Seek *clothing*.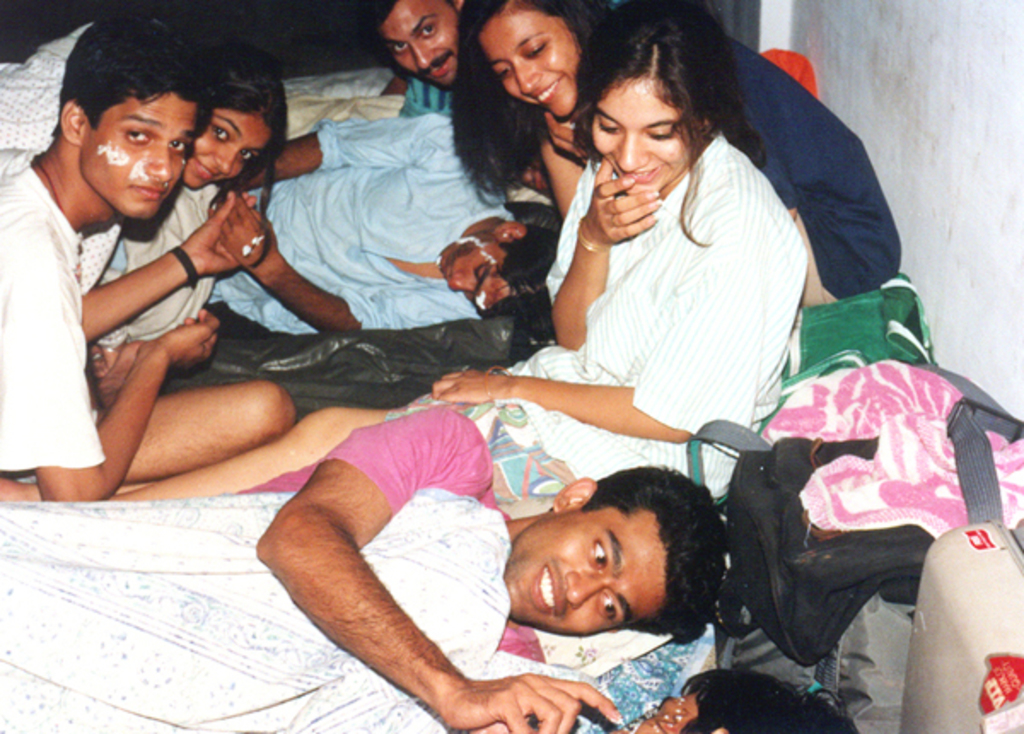
region(123, 188, 220, 335).
